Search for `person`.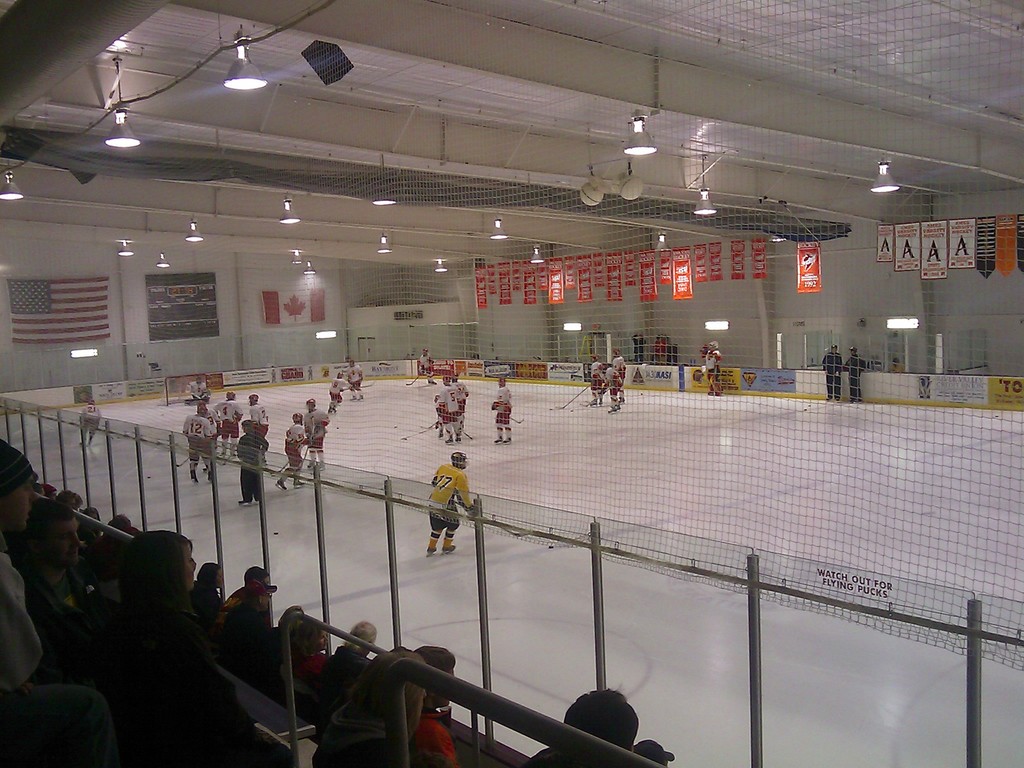
Found at x1=184 y1=406 x2=215 y2=480.
